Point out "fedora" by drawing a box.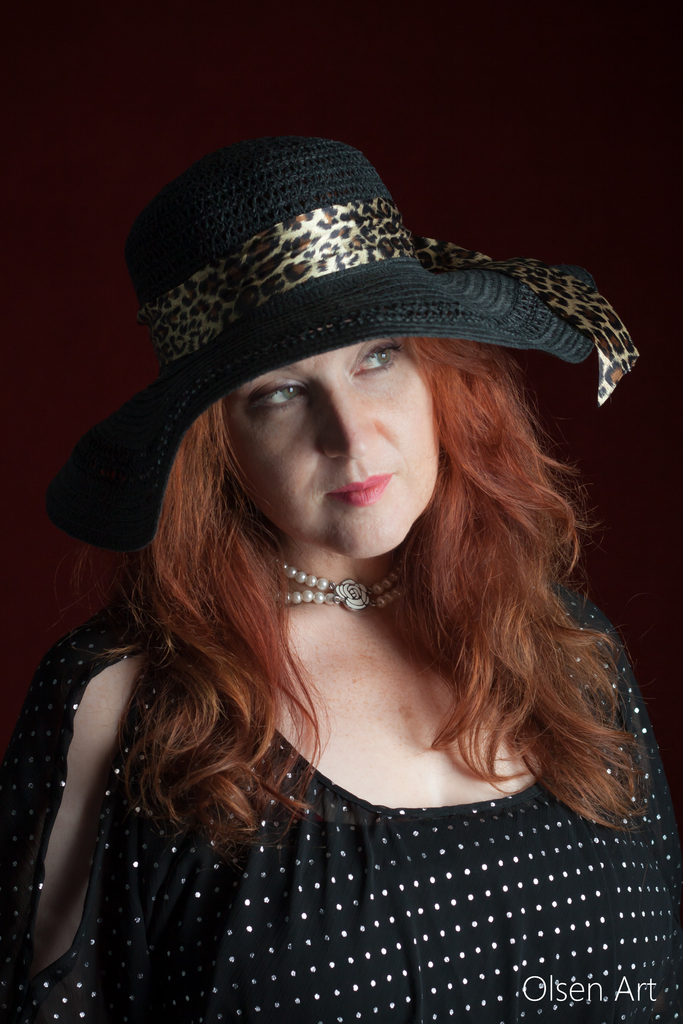
<region>37, 112, 654, 548</region>.
